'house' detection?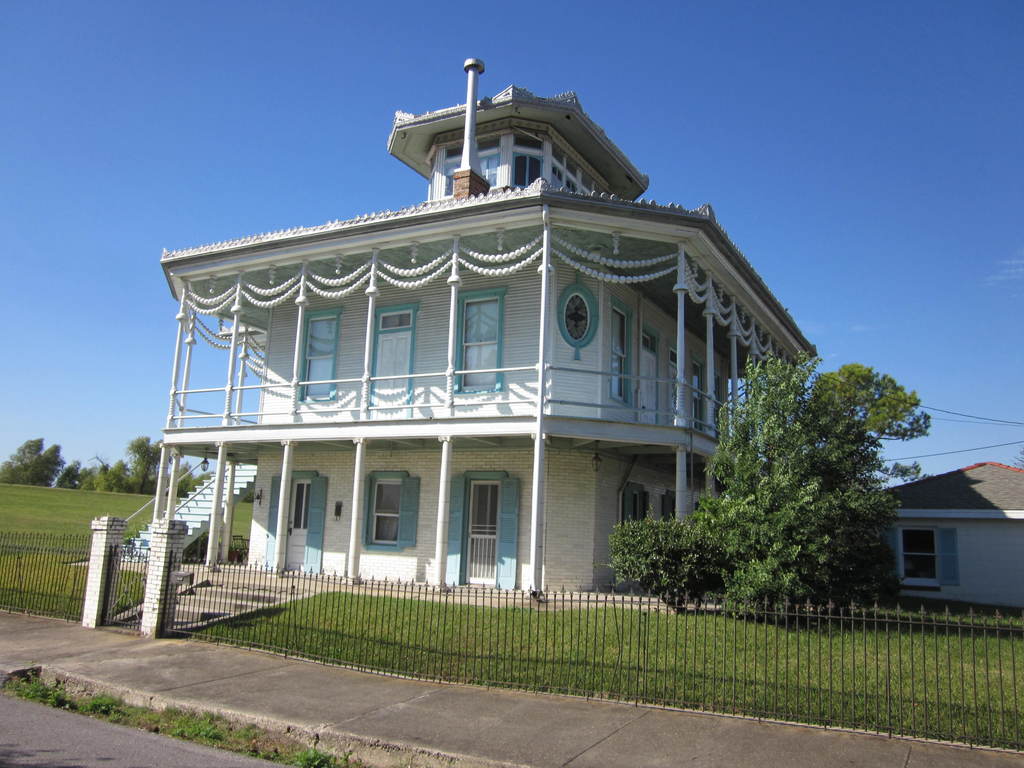
select_region(150, 96, 842, 639)
